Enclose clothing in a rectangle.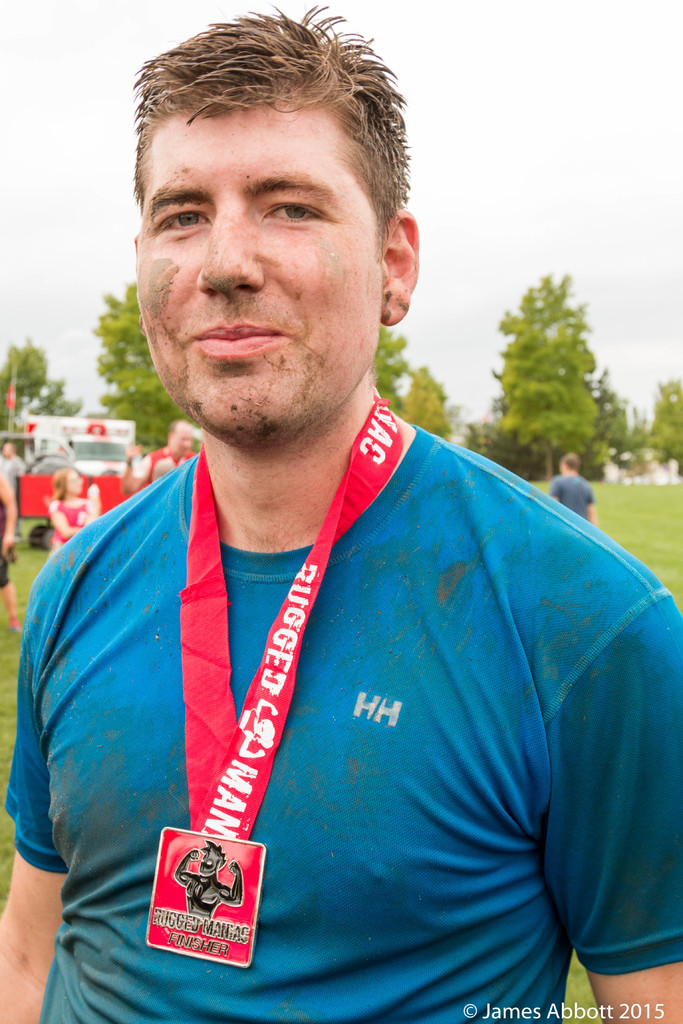
bbox(0, 416, 682, 1023).
